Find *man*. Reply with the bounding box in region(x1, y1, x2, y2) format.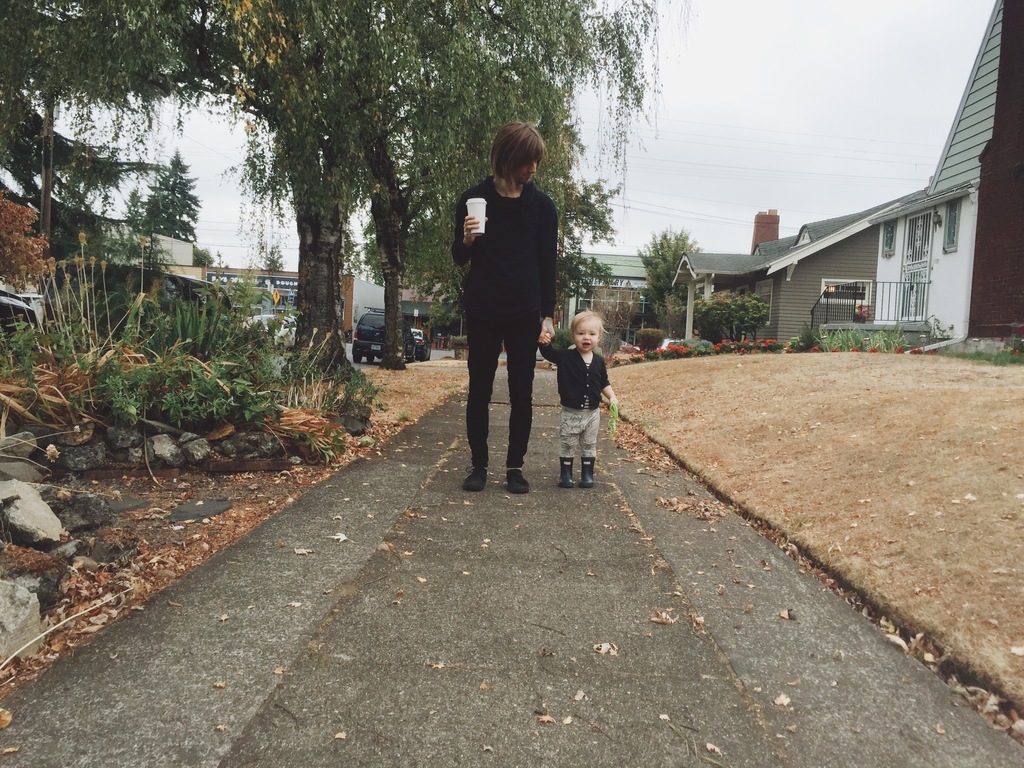
region(442, 131, 563, 496).
